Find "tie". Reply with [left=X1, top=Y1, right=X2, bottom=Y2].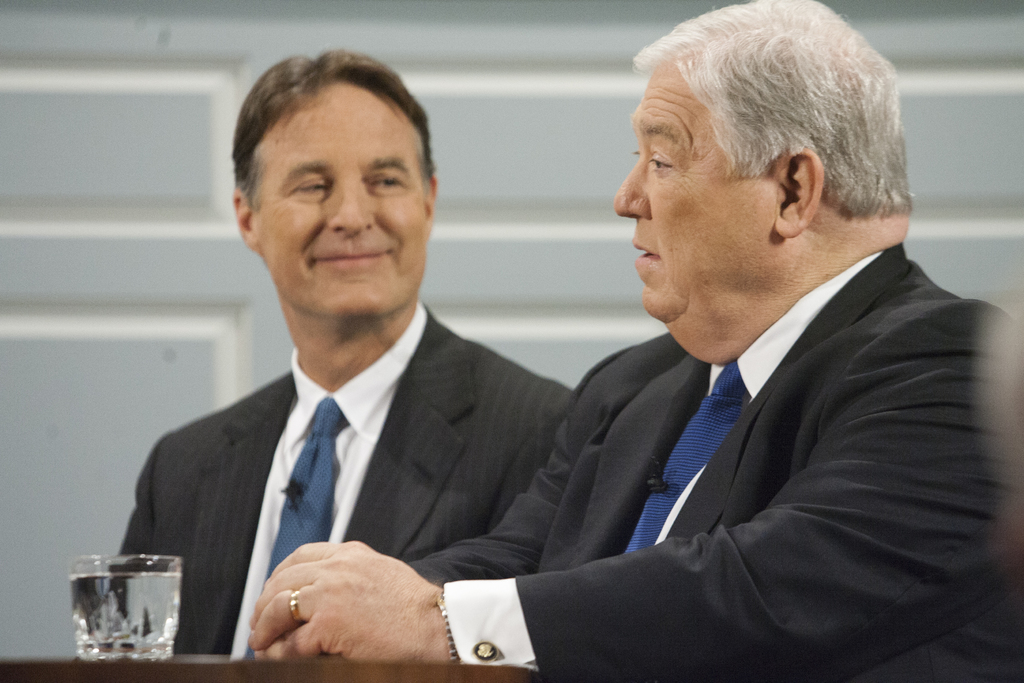
[left=242, top=400, right=352, bottom=655].
